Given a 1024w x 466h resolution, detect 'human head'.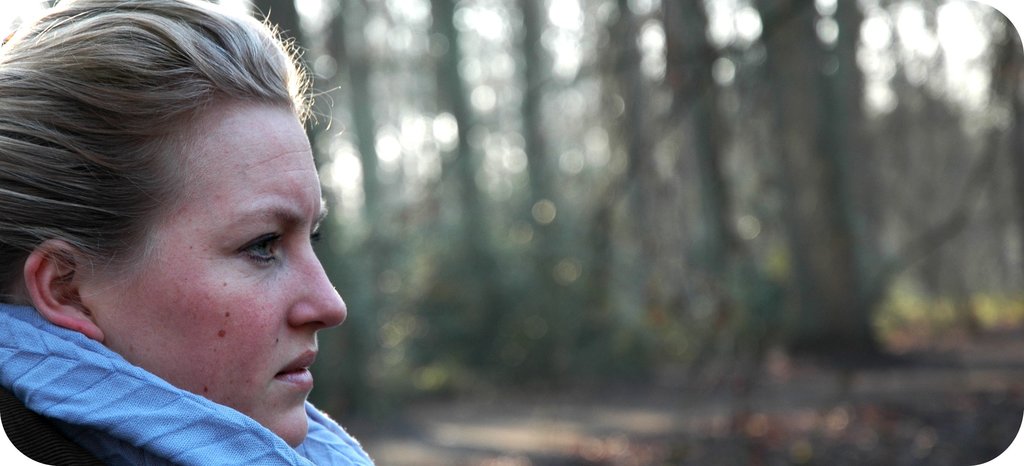
bbox=(65, 54, 334, 418).
